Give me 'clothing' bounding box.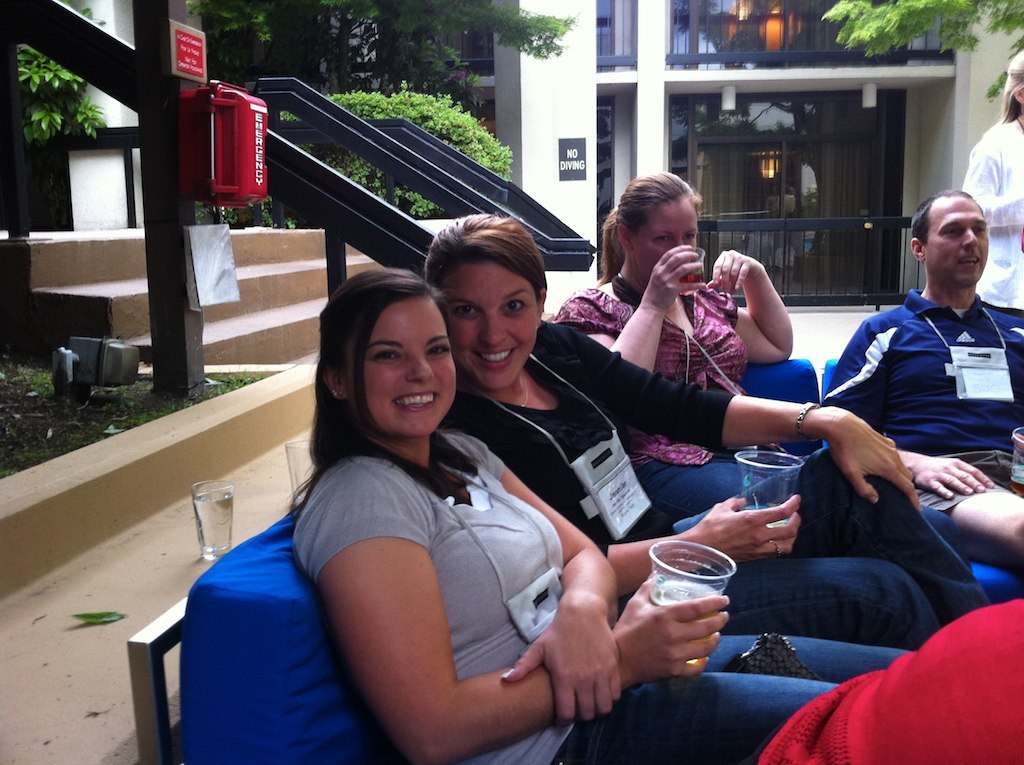
(x1=553, y1=281, x2=794, y2=517).
